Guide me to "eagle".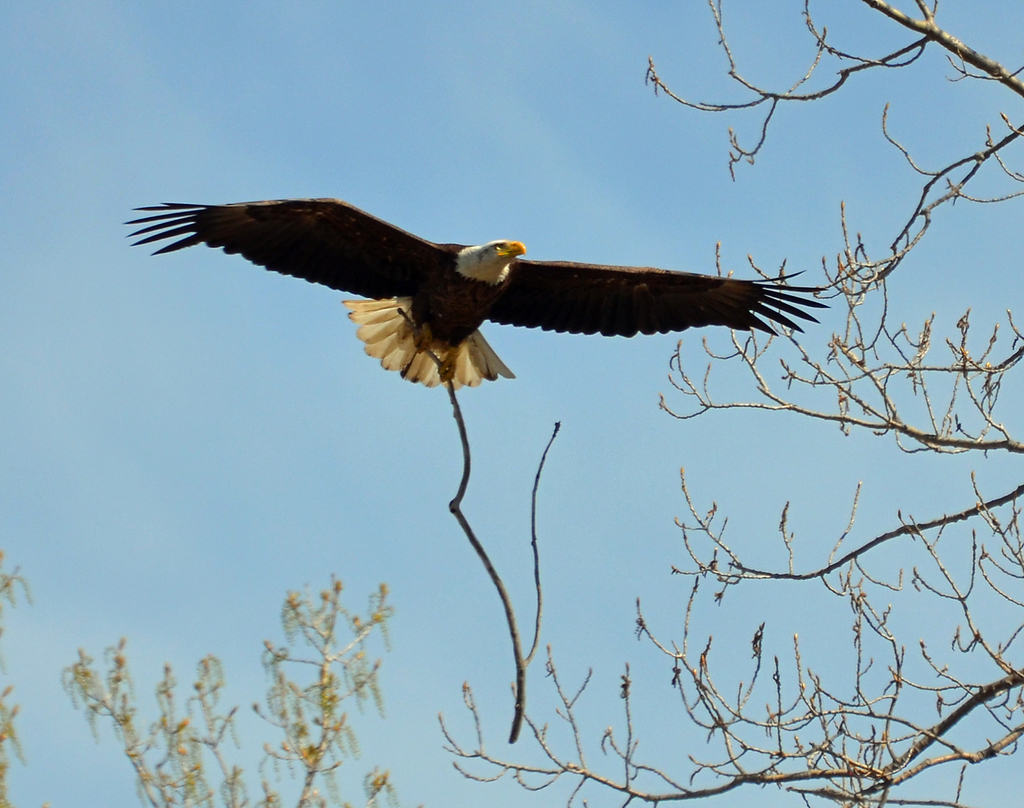
Guidance: box=[124, 197, 827, 388].
